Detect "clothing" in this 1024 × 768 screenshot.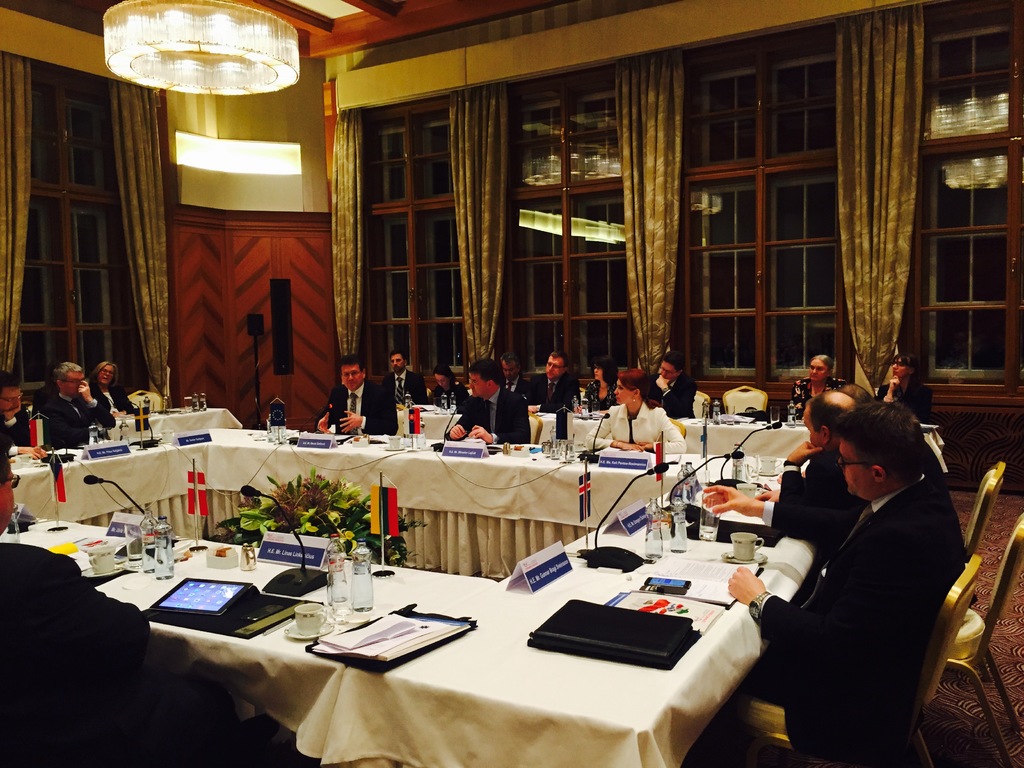
Detection: locate(86, 384, 151, 428).
